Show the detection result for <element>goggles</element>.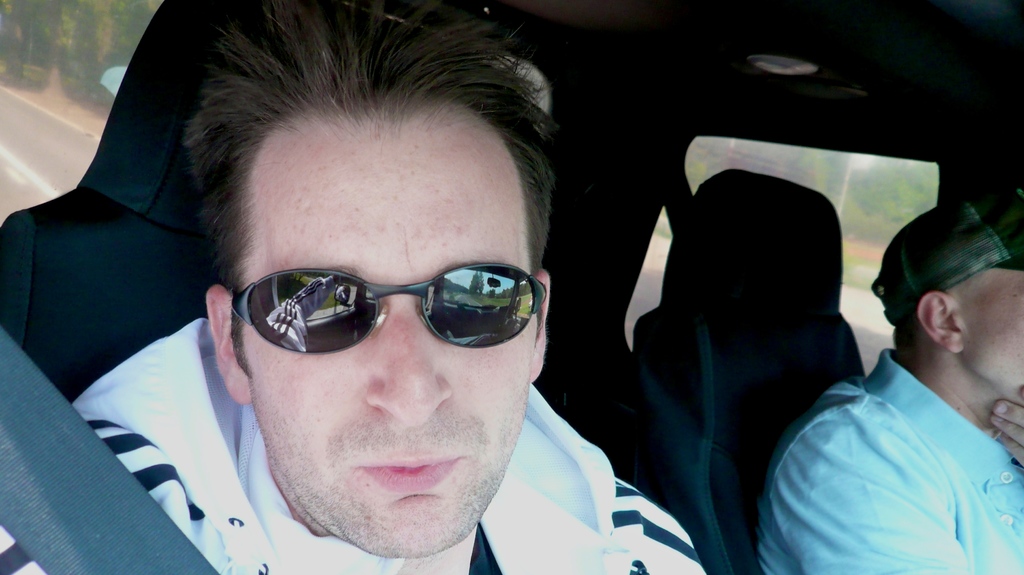
[x1=201, y1=253, x2=554, y2=358].
